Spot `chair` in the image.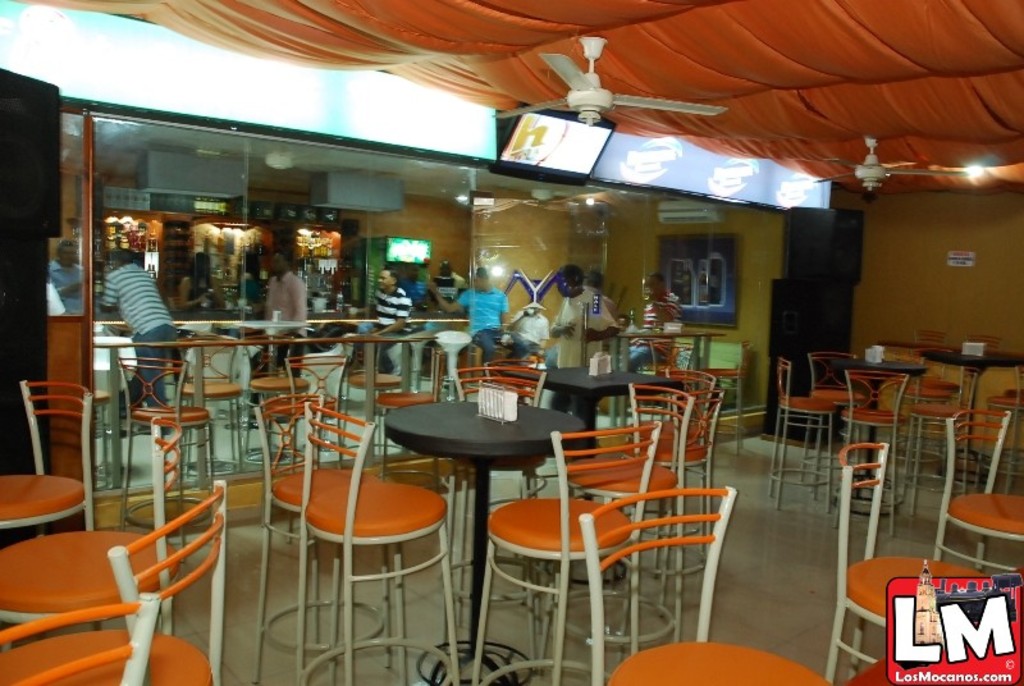
`chair` found at Rect(169, 333, 243, 484).
